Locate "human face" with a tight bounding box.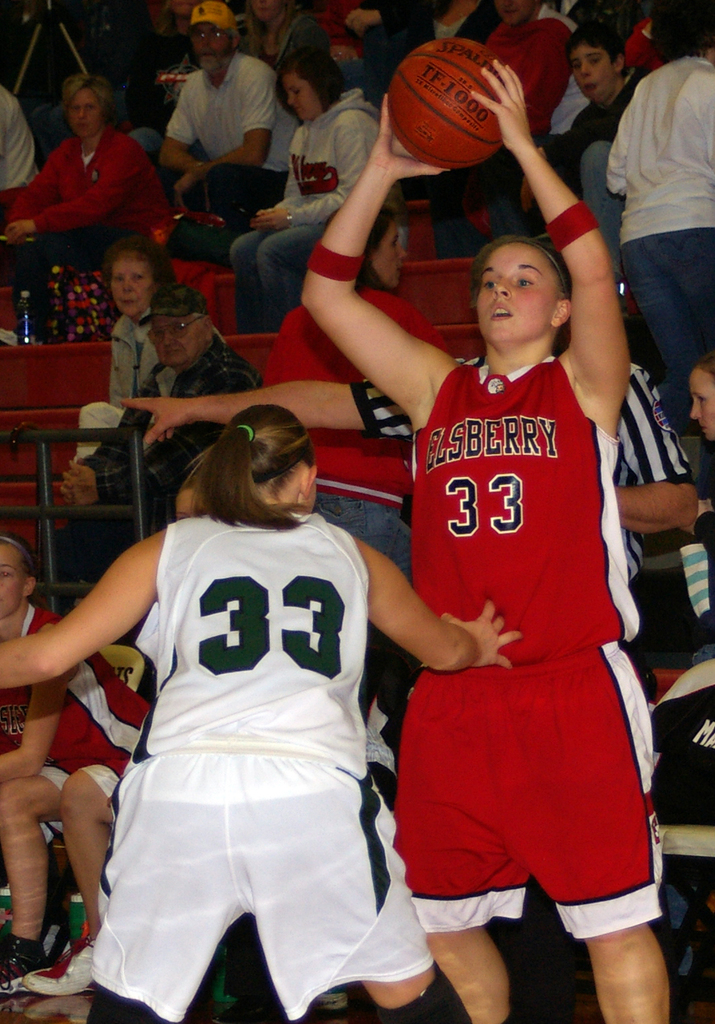
{"x1": 681, "y1": 366, "x2": 714, "y2": 426}.
